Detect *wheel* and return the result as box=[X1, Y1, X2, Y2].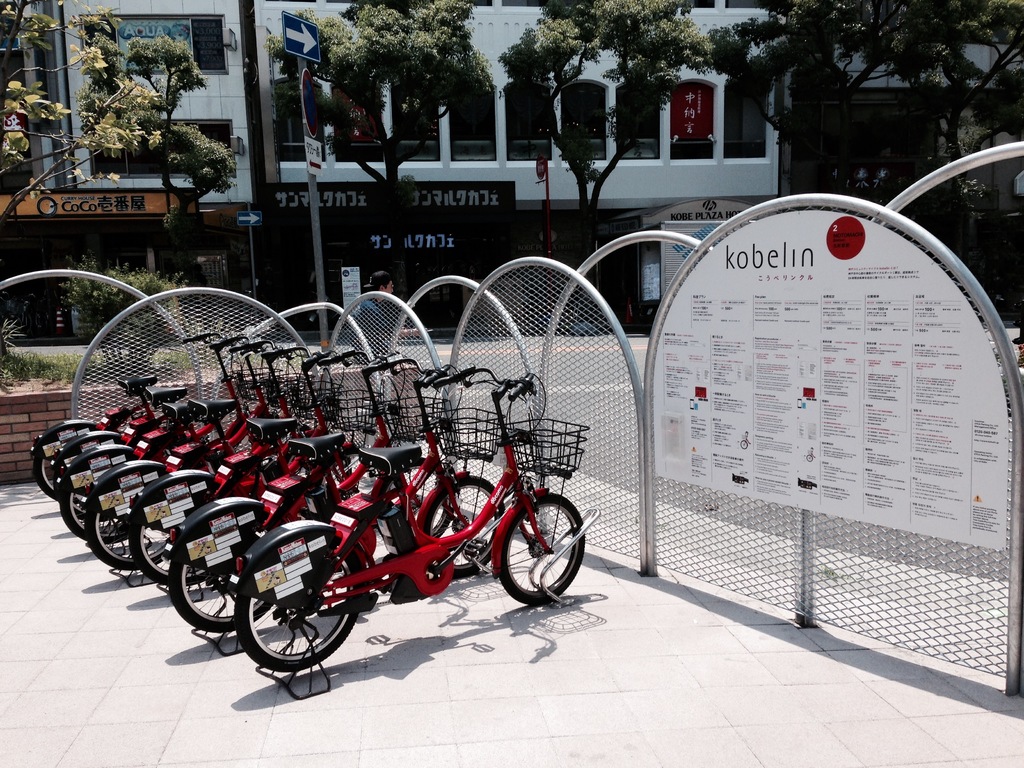
box=[88, 509, 170, 570].
